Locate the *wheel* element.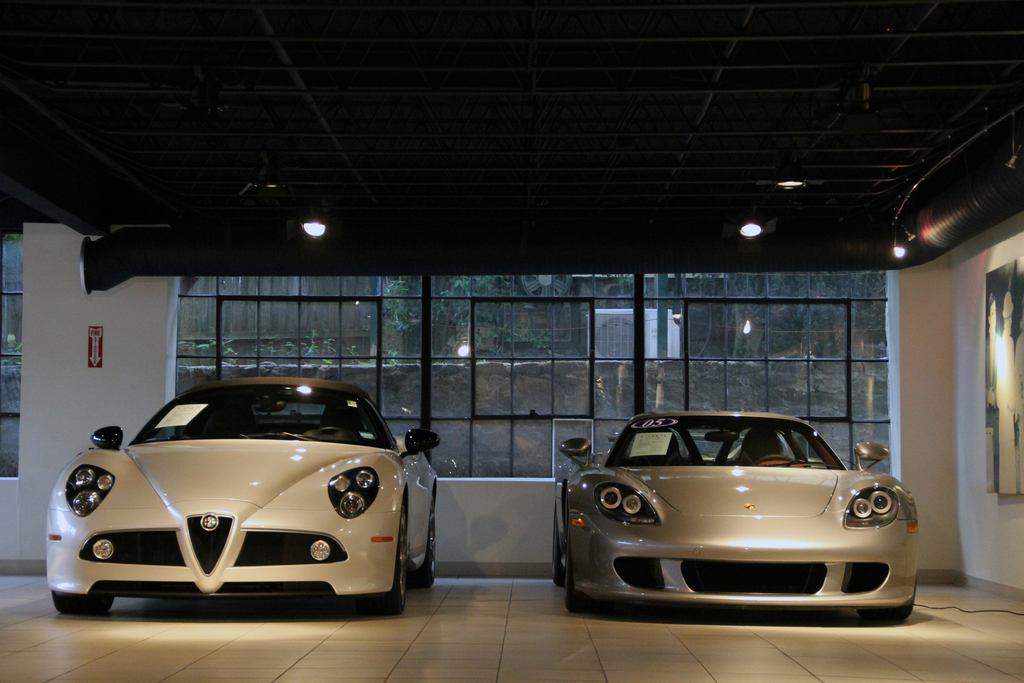
Element bbox: rect(564, 561, 593, 614).
